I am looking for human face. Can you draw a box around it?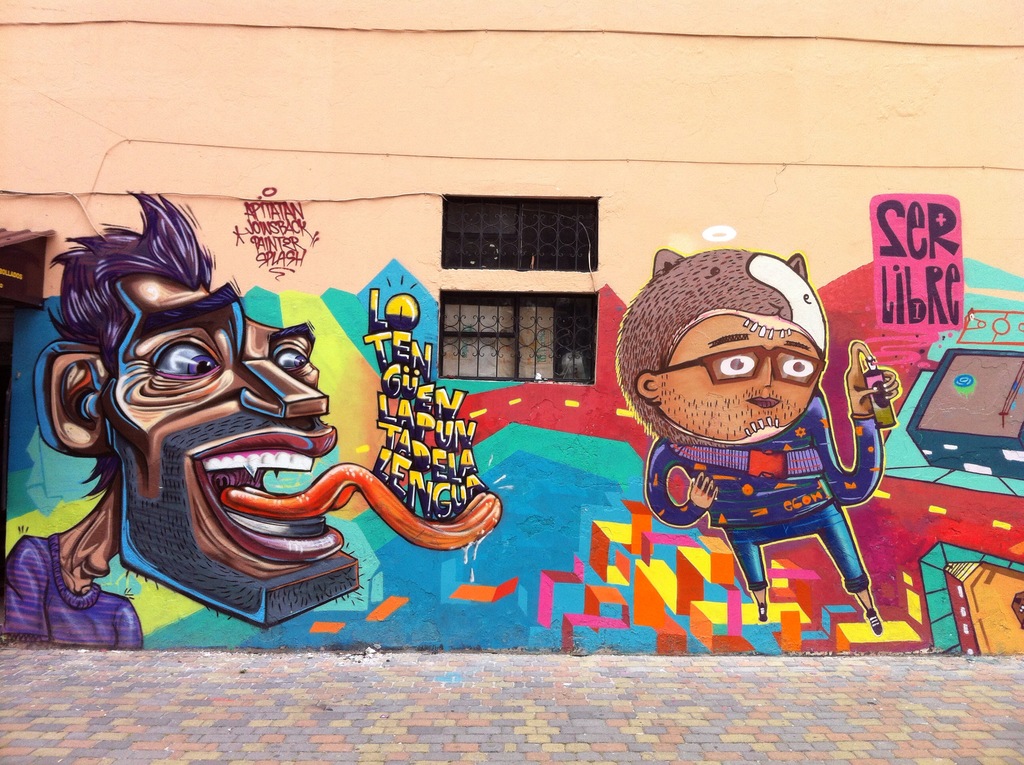
Sure, the bounding box is [97,282,359,630].
